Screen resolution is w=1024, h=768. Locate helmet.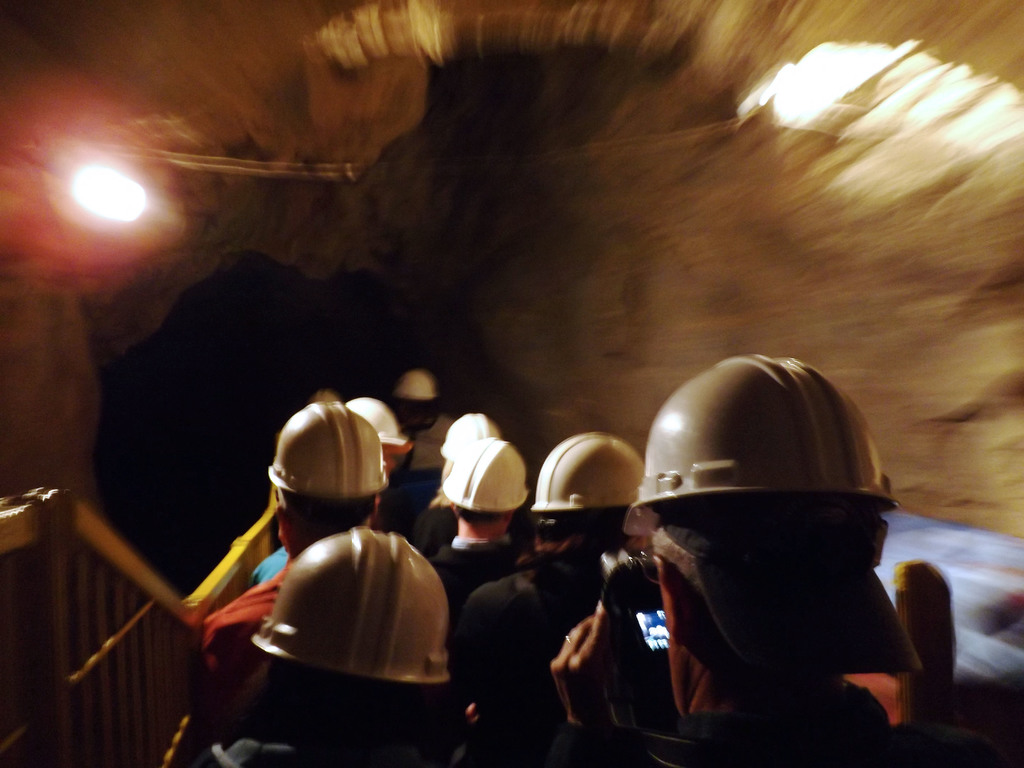
locate(632, 345, 904, 515).
